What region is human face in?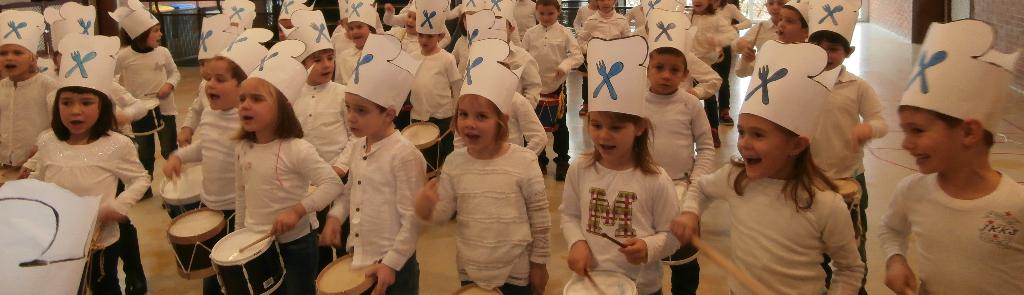
region(348, 95, 384, 139).
